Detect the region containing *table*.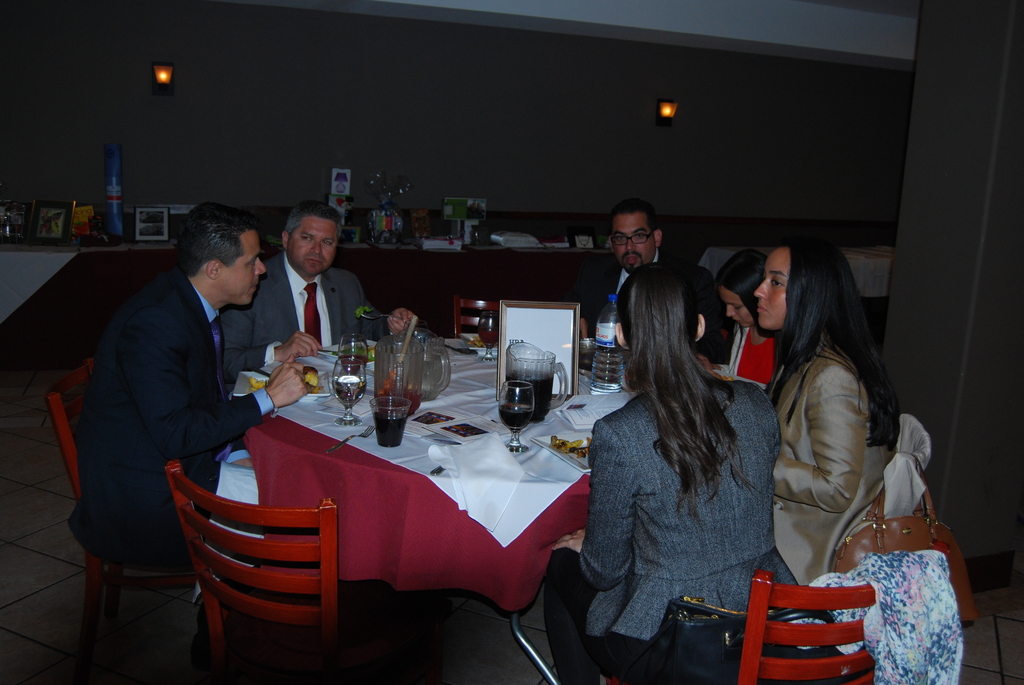
(x1=189, y1=347, x2=628, y2=656).
